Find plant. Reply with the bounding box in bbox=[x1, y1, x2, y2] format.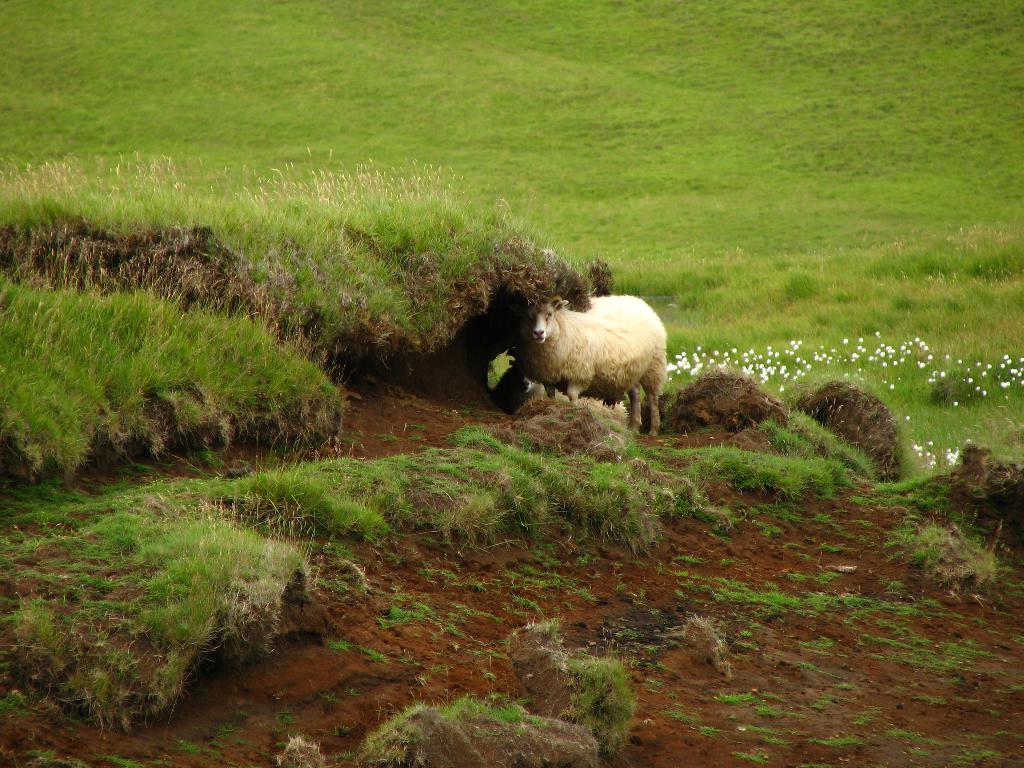
bbox=[648, 659, 661, 668].
